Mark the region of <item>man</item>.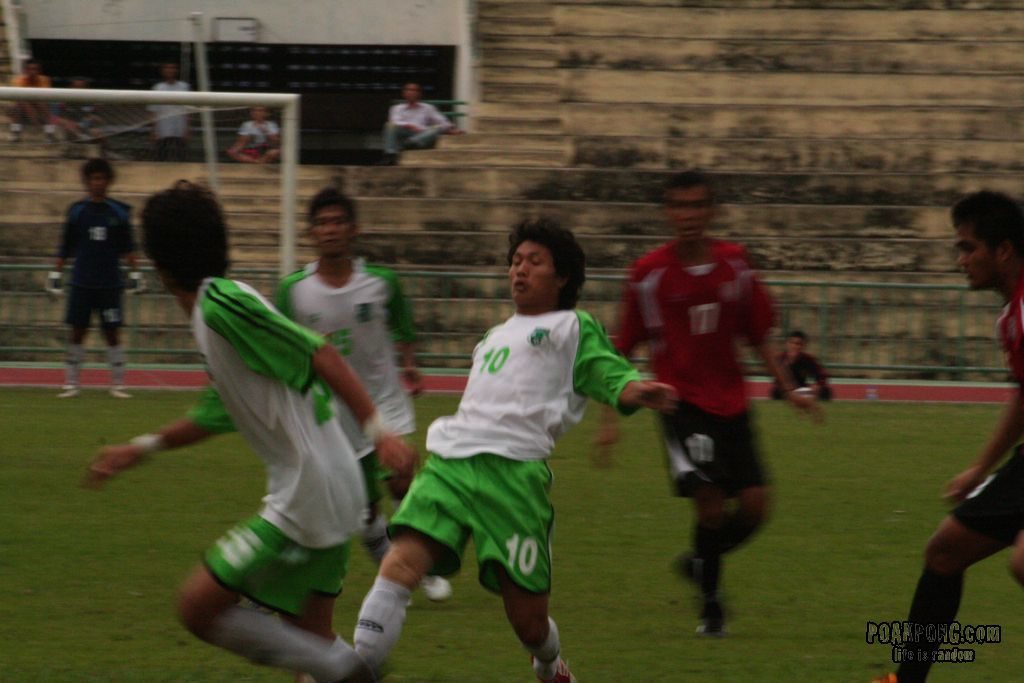
Region: bbox(38, 153, 142, 406).
